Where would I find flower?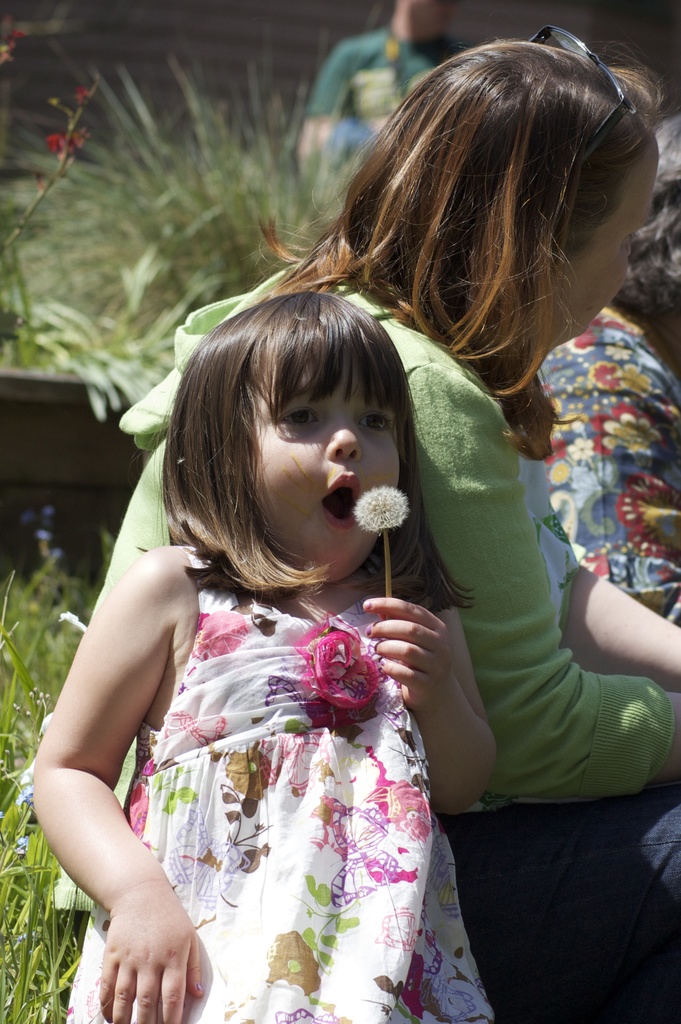
At [185, 605, 248, 661].
